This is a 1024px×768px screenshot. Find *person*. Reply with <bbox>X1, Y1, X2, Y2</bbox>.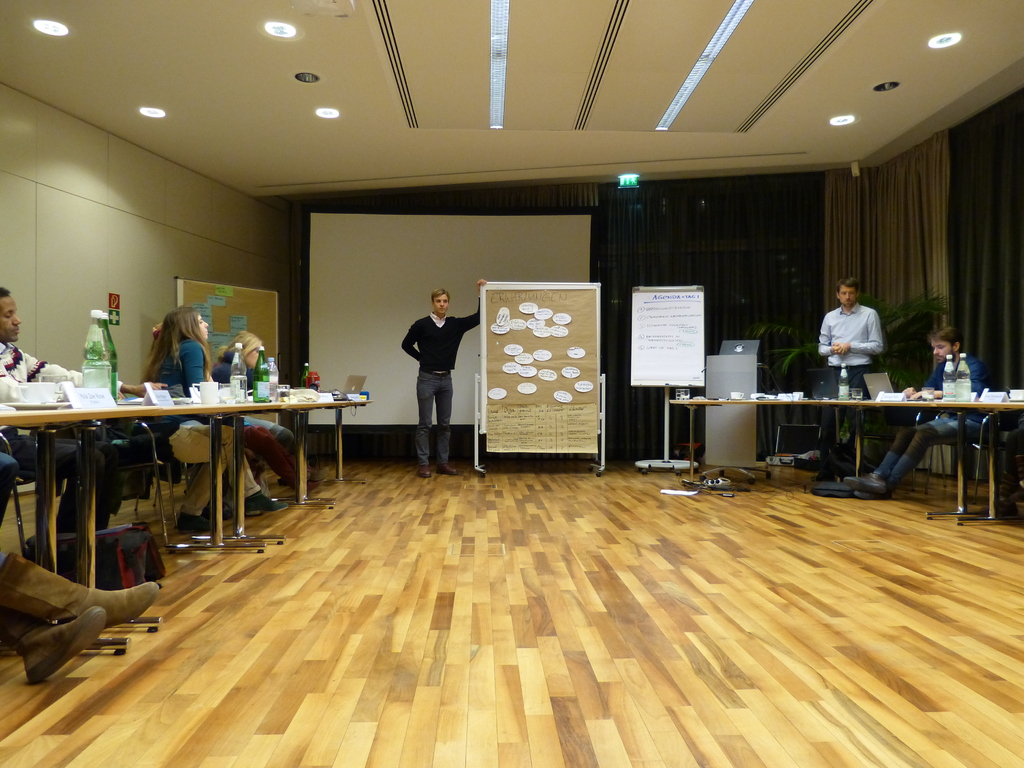
<bbox>216, 325, 296, 486</bbox>.
